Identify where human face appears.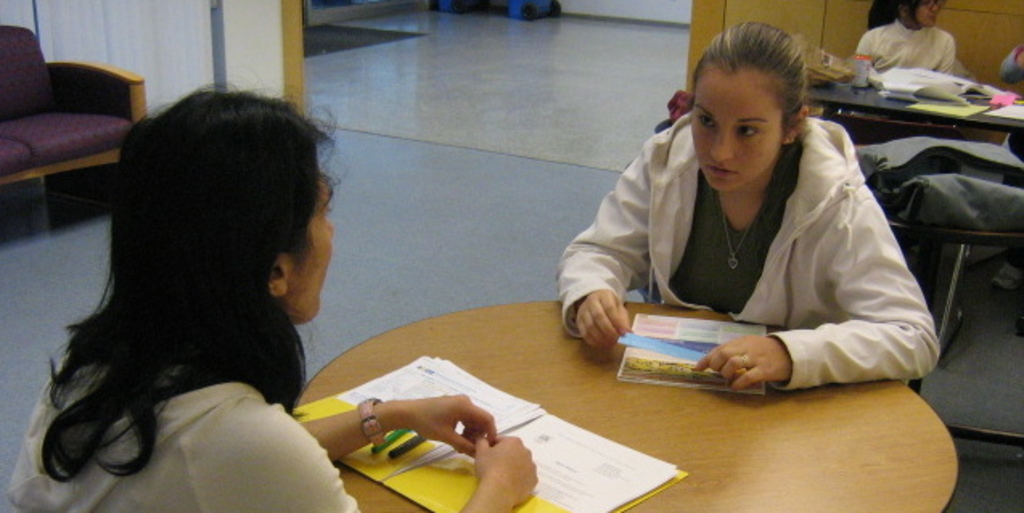
Appears at locate(293, 167, 342, 326).
